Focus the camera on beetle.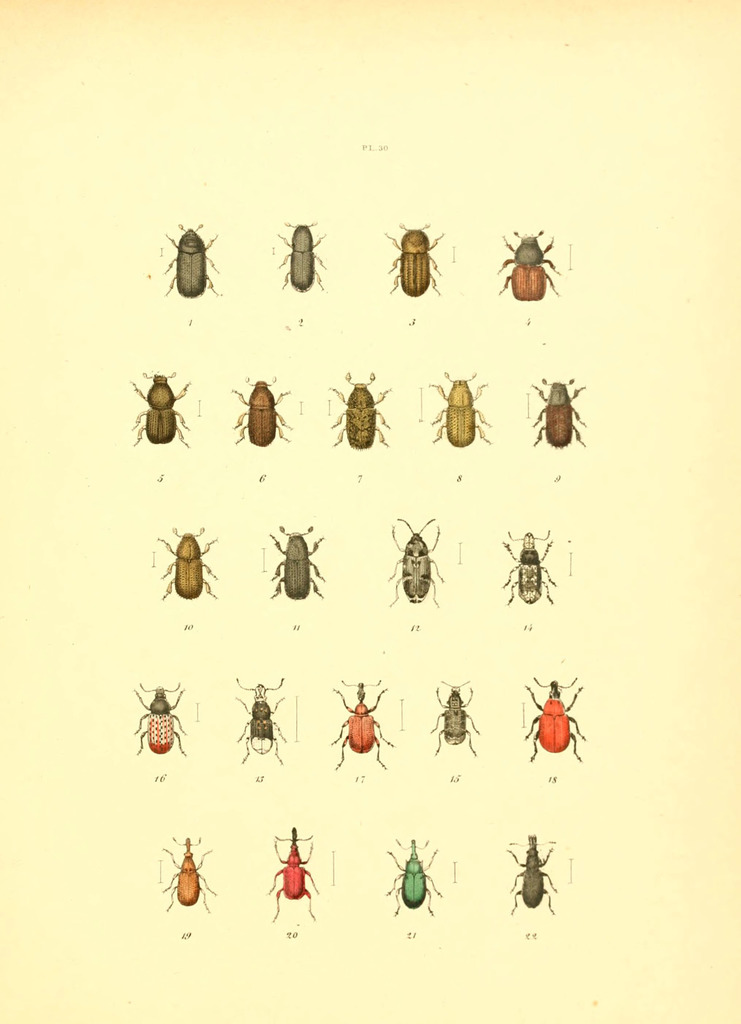
Focus region: [left=384, top=843, right=436, bottom=922].
